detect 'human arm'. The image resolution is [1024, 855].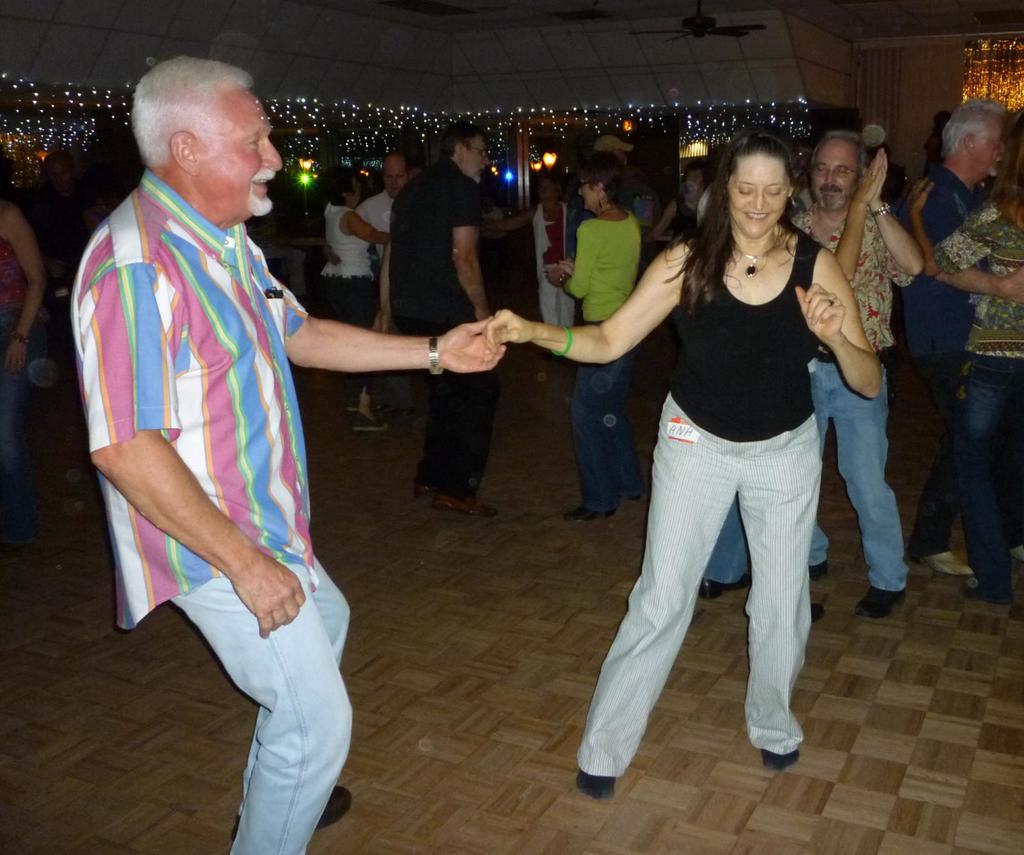
[76,193,107,238].
